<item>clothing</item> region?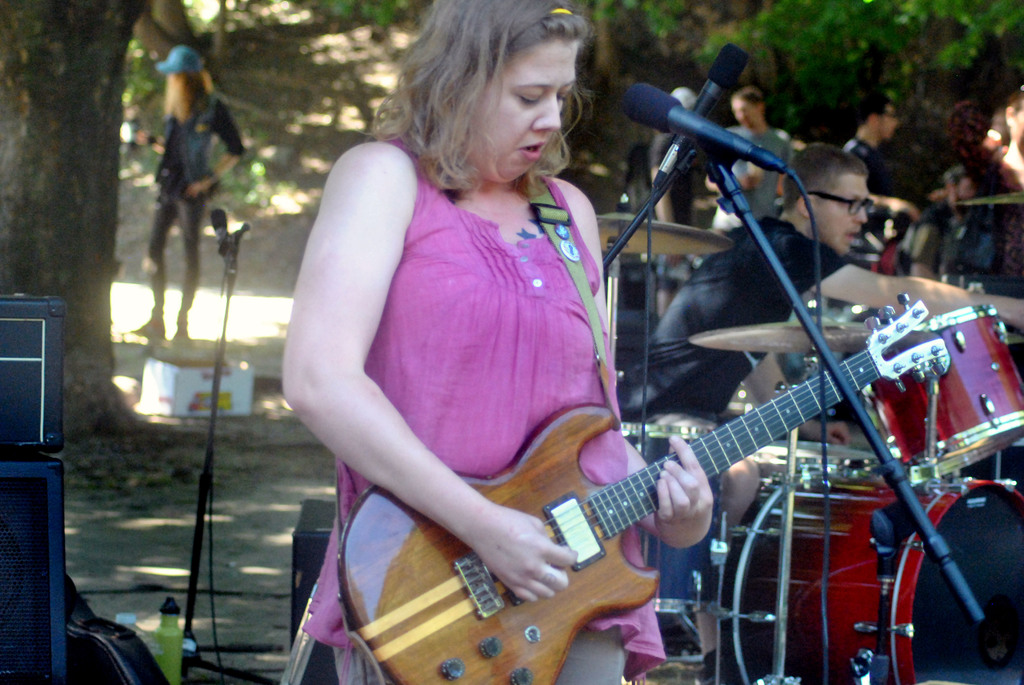
rect(297, 119, 613, 578)
